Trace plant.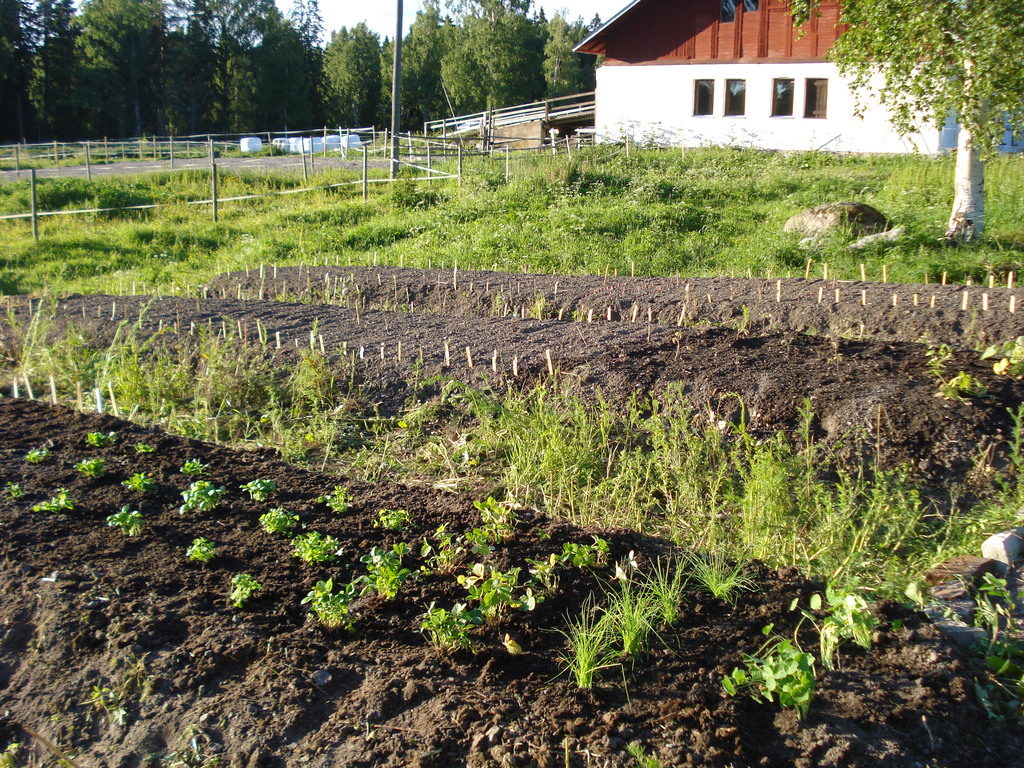
Traced to {"x1": 556, "y1": 536, "x2": 611, "y2": 578}.
